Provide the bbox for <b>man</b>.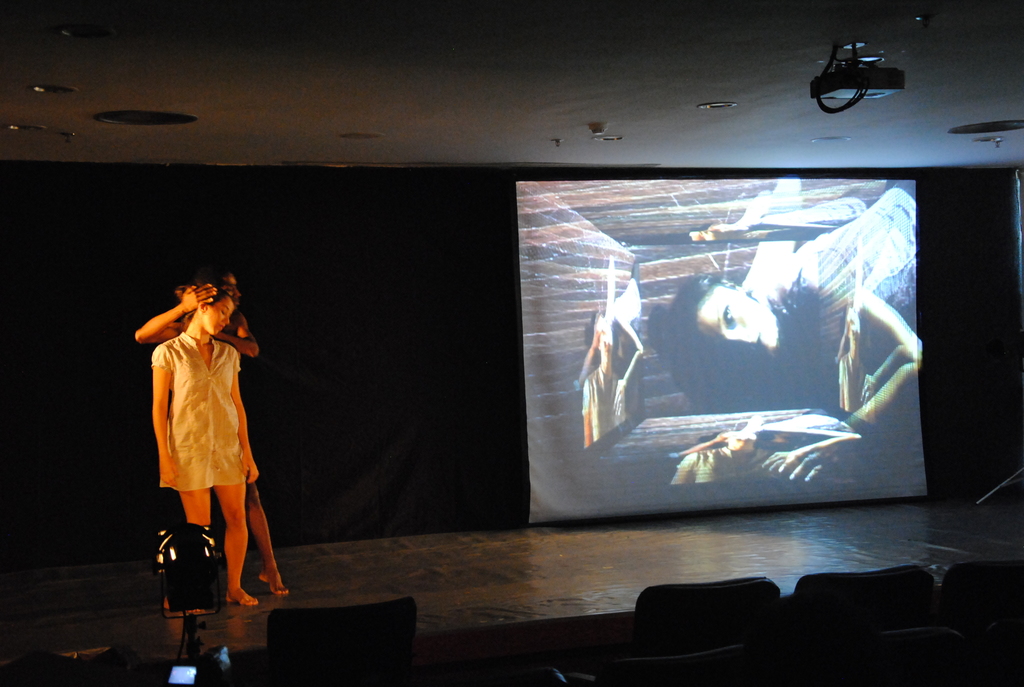
select_region(132, 256, 276, 632).
